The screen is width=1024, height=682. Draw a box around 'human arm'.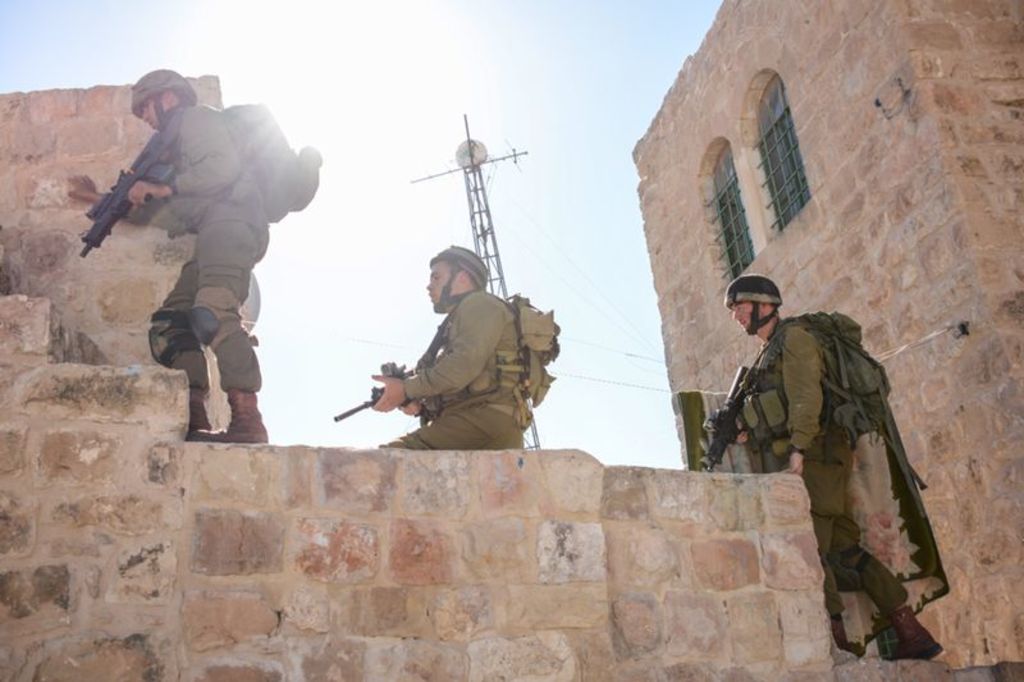
Rect(398, 360, 436, 416).
